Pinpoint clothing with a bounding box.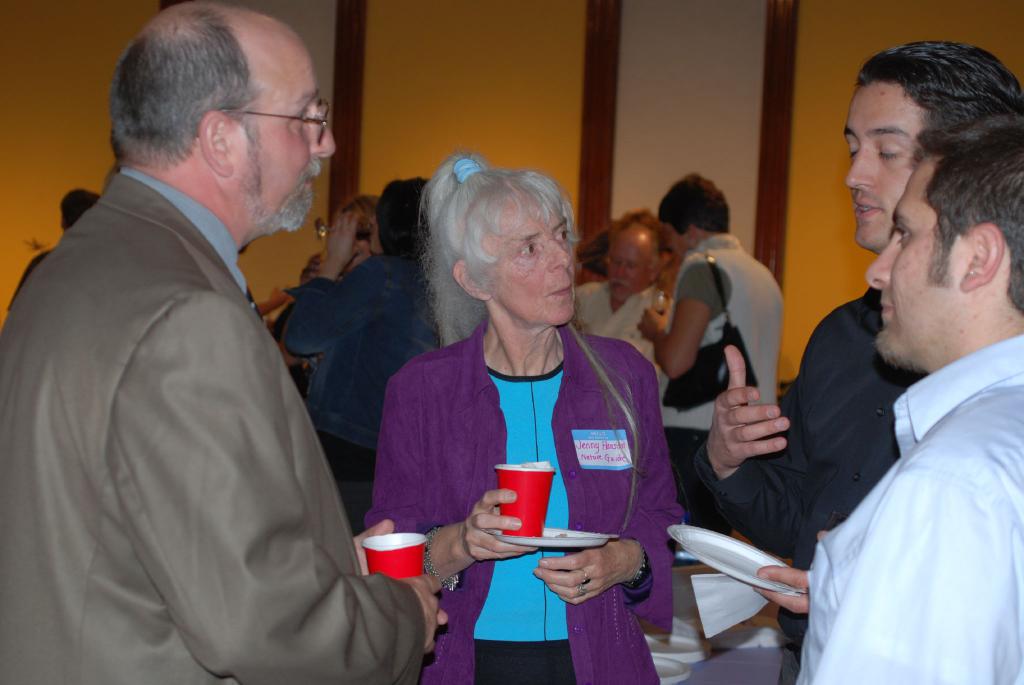
<bbox>572, 280, 678, 367</bbox>.
